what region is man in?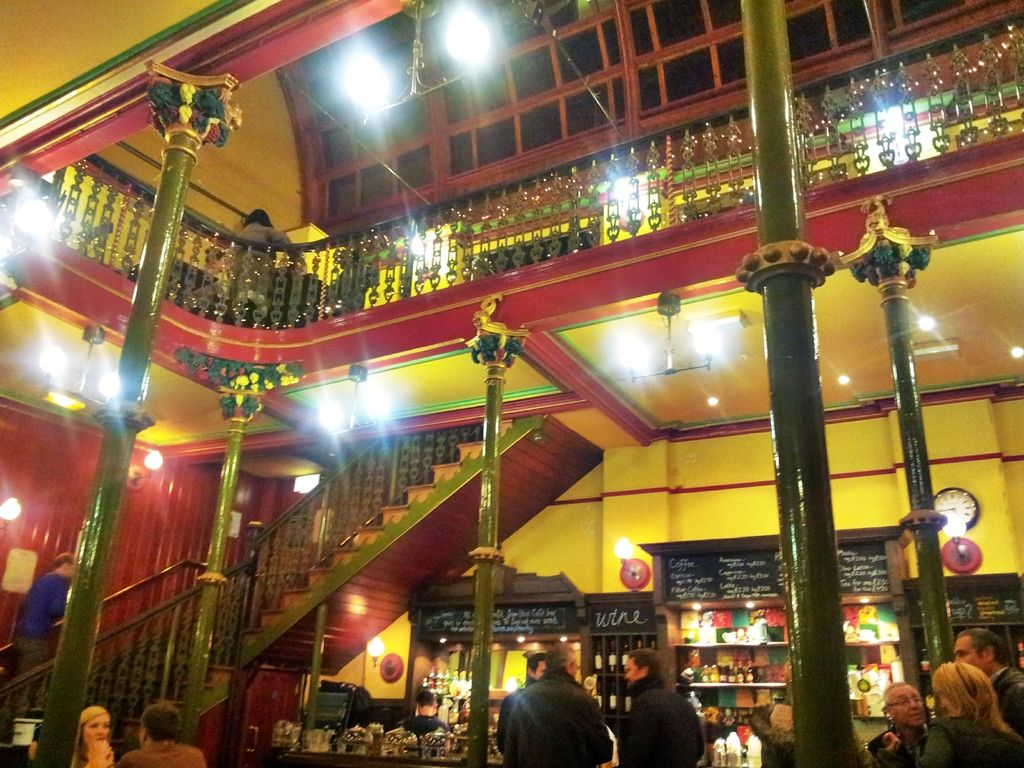
rect(504, 655, 553, 725).
